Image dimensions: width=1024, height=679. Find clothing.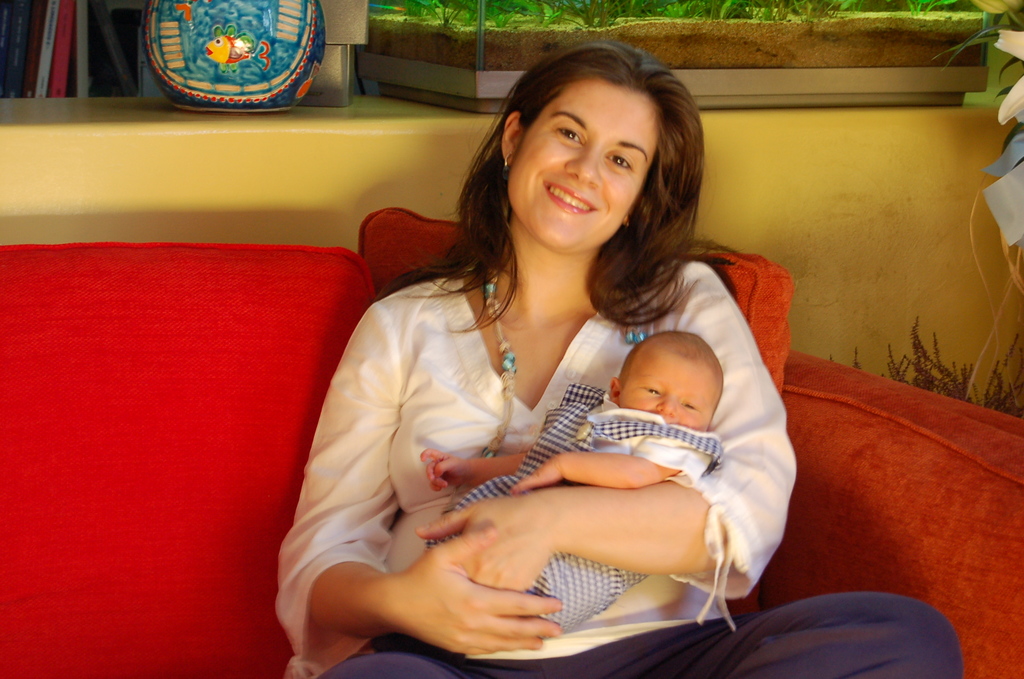
region(420, 367, 732, 651).
